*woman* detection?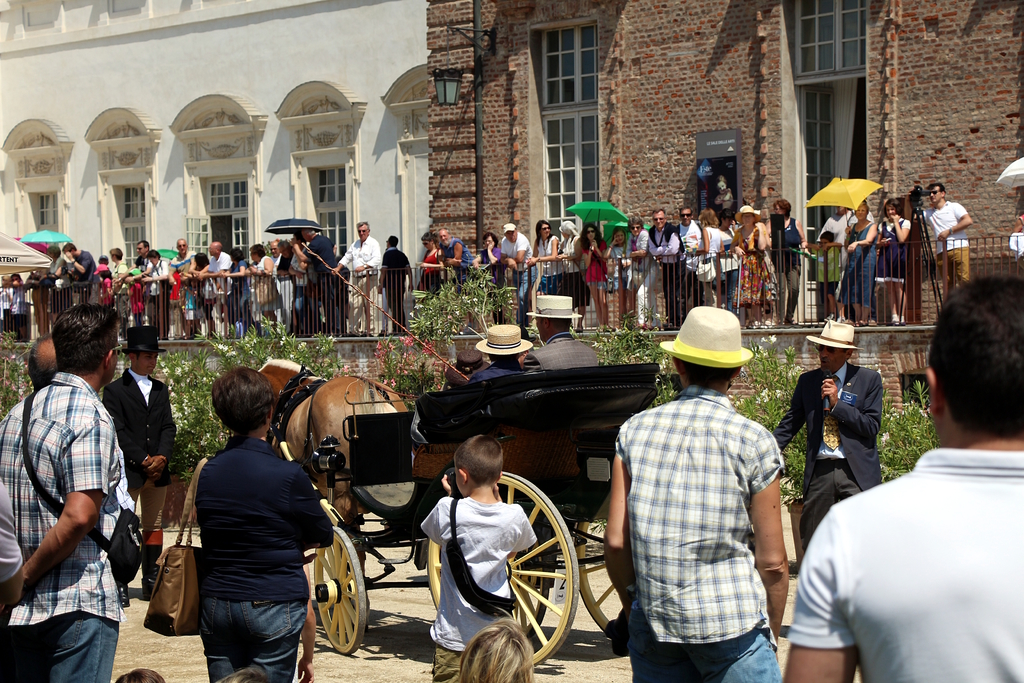
region(605, 224, 636, 329)
